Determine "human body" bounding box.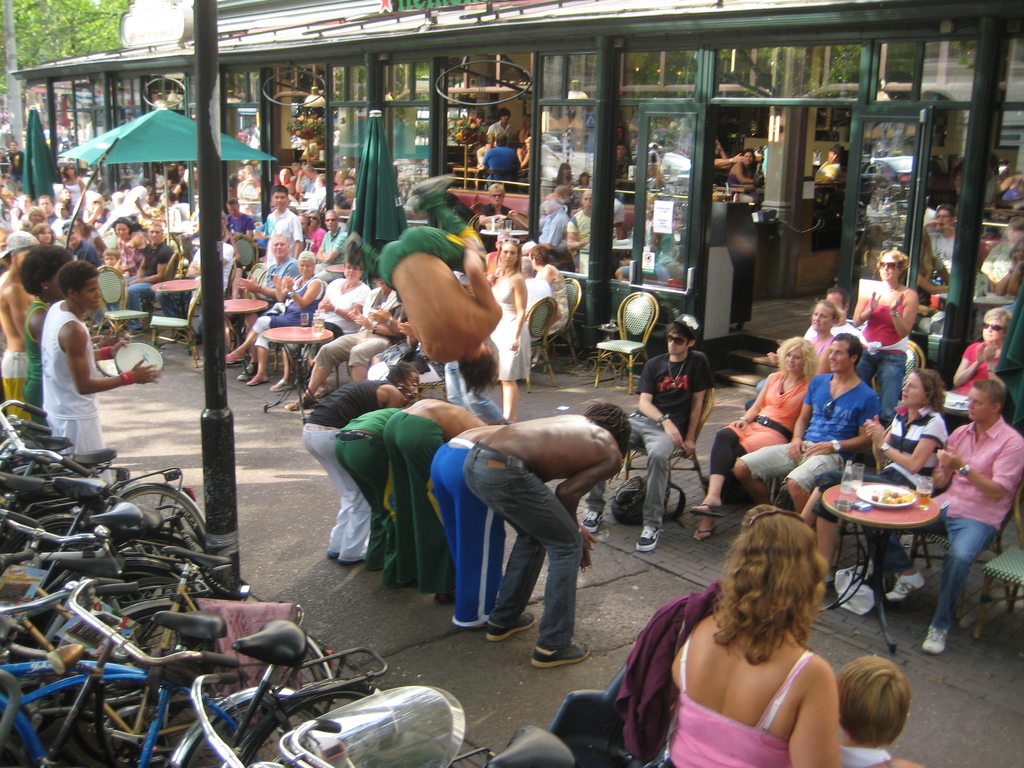
Determined: BBox(303, 360, 634, 669).
